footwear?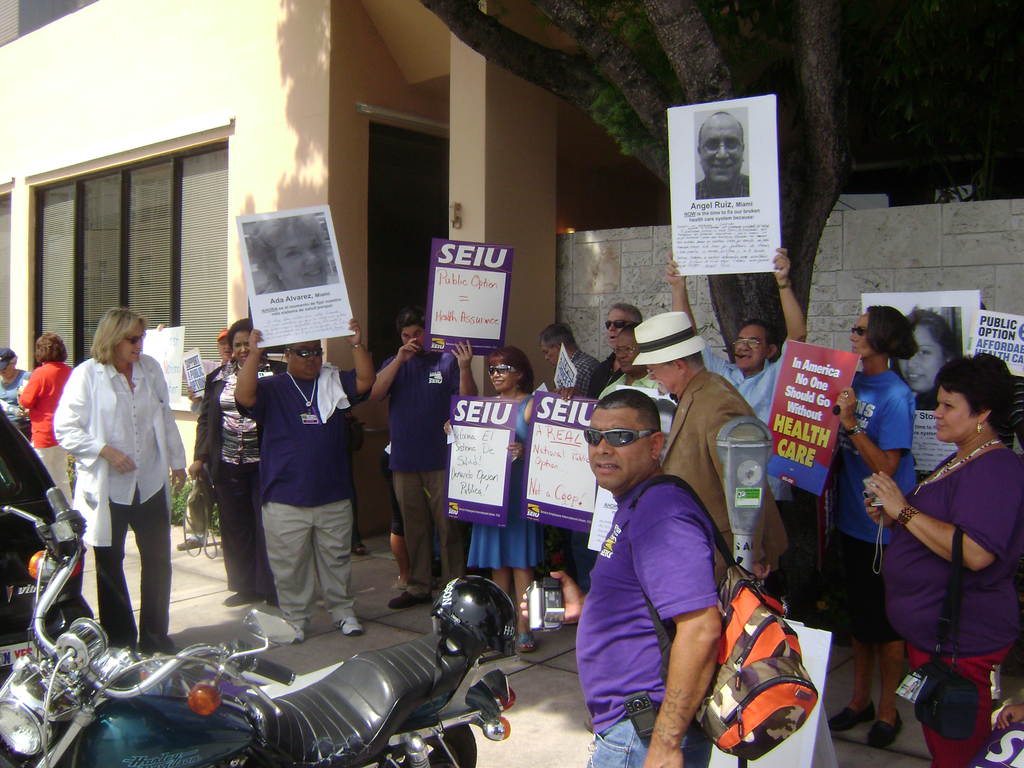
pyautogui.locateOnScreen(865, 709, 906, 749)
